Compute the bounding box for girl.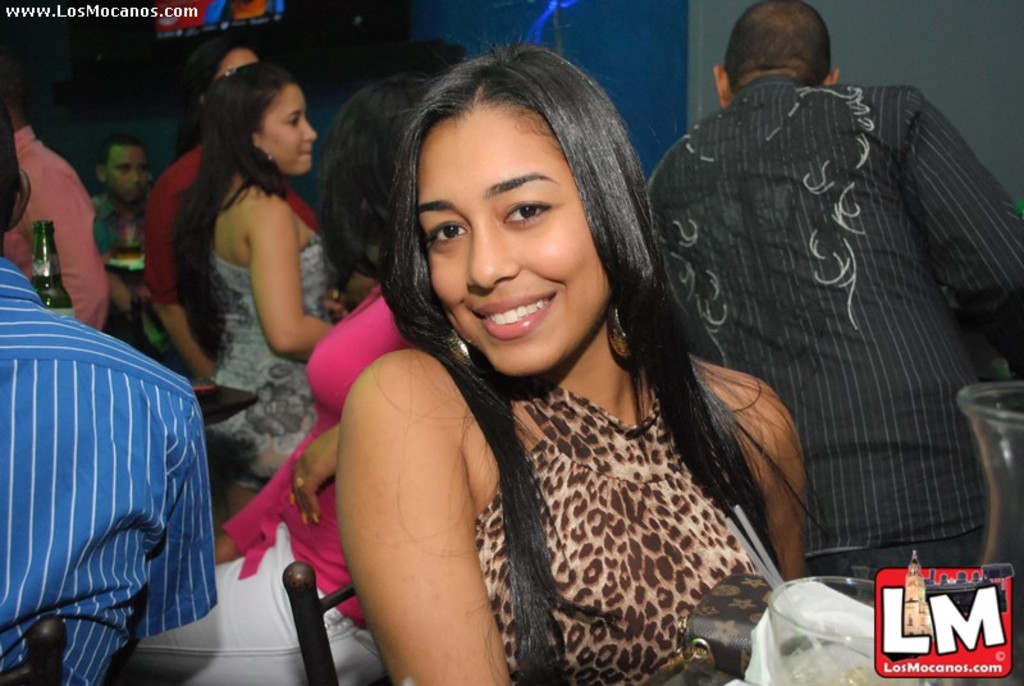
(170,61,356,483).
